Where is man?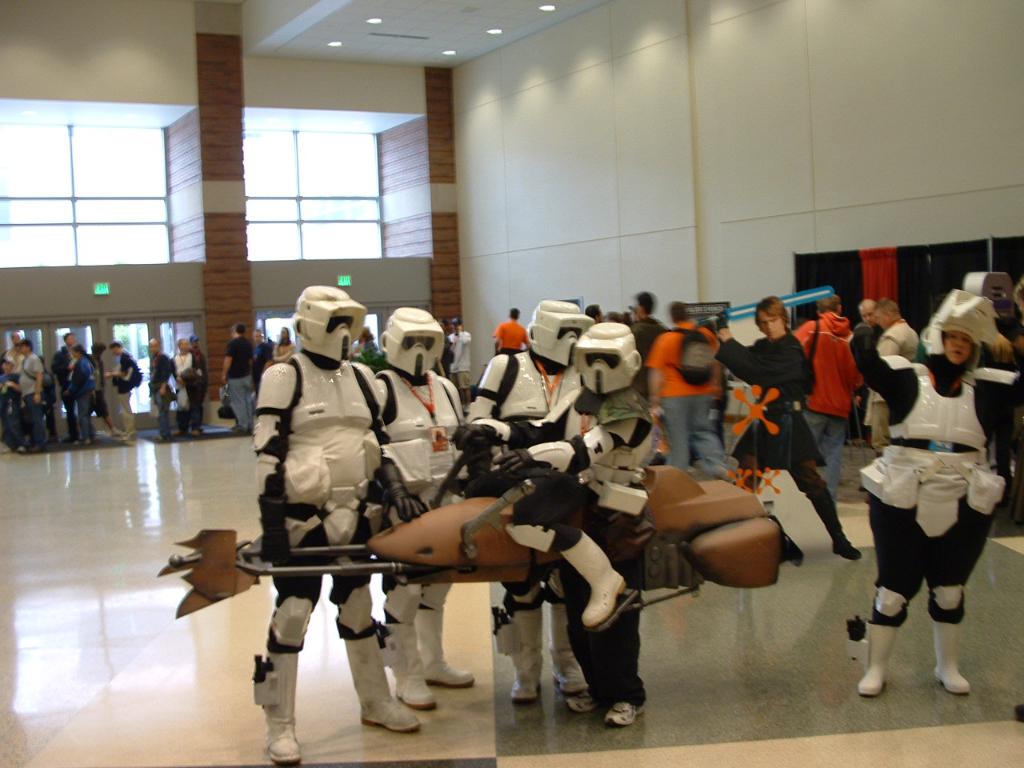
[x1=651, y1=302, x2=732, y2=488].
